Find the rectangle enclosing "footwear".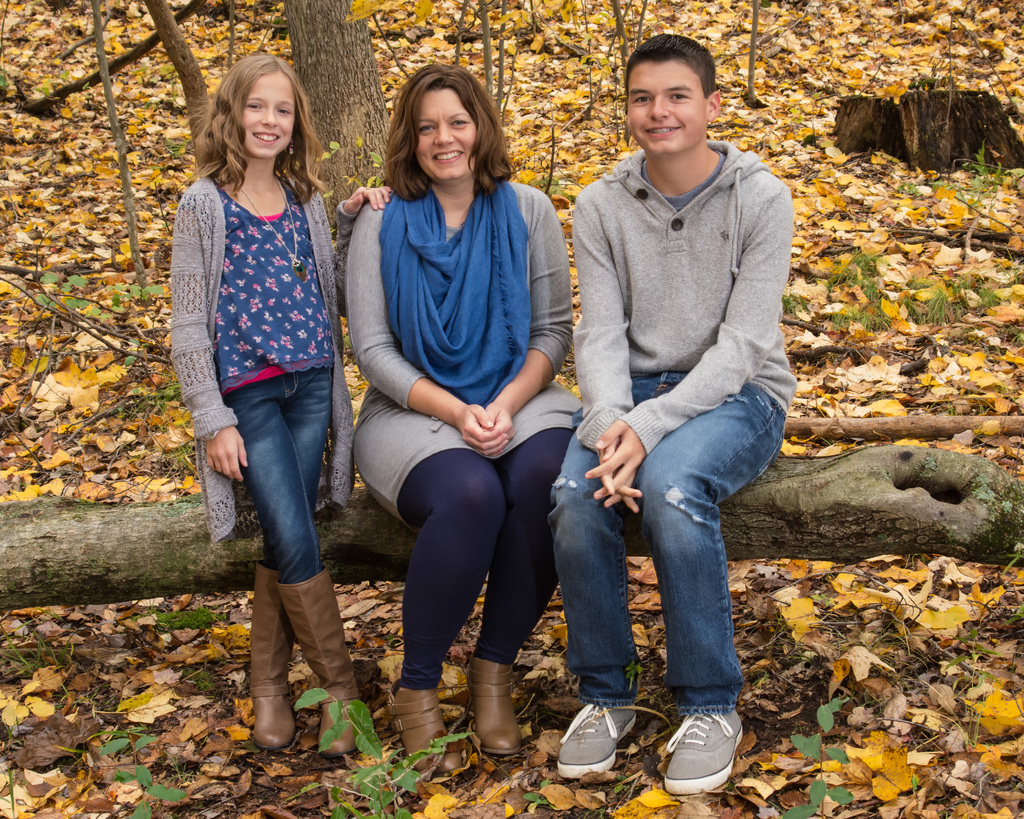
[463,656,525,757].
